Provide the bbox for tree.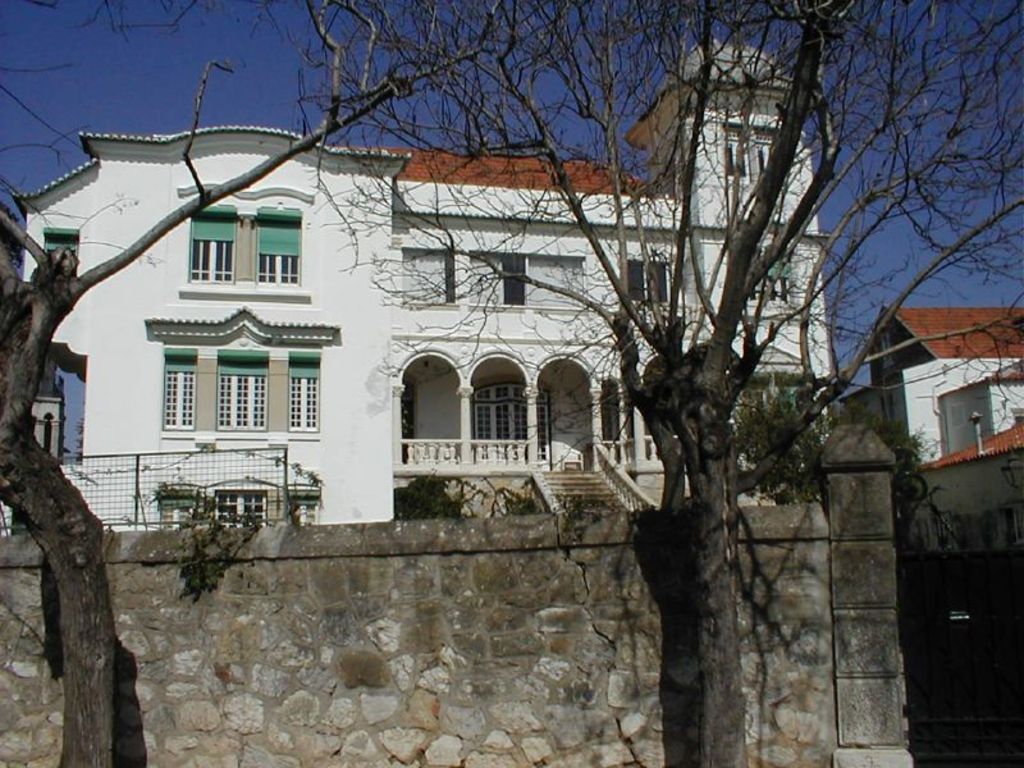
l=310, t=0, r=1023, b=767.
